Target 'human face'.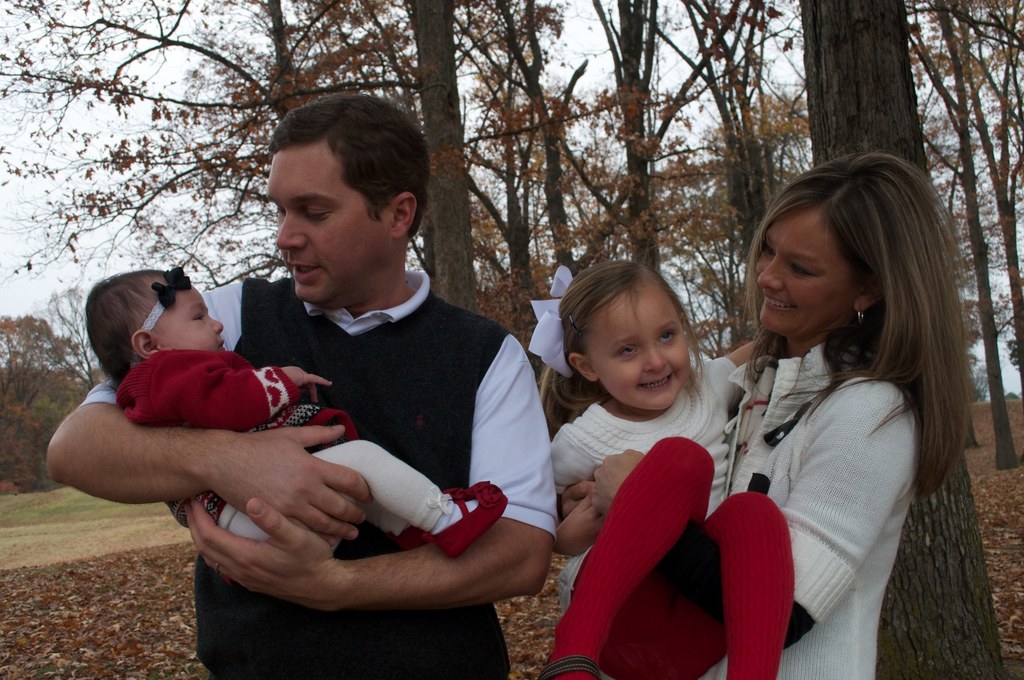
Target region: <box>755,201,867,337</box>.
